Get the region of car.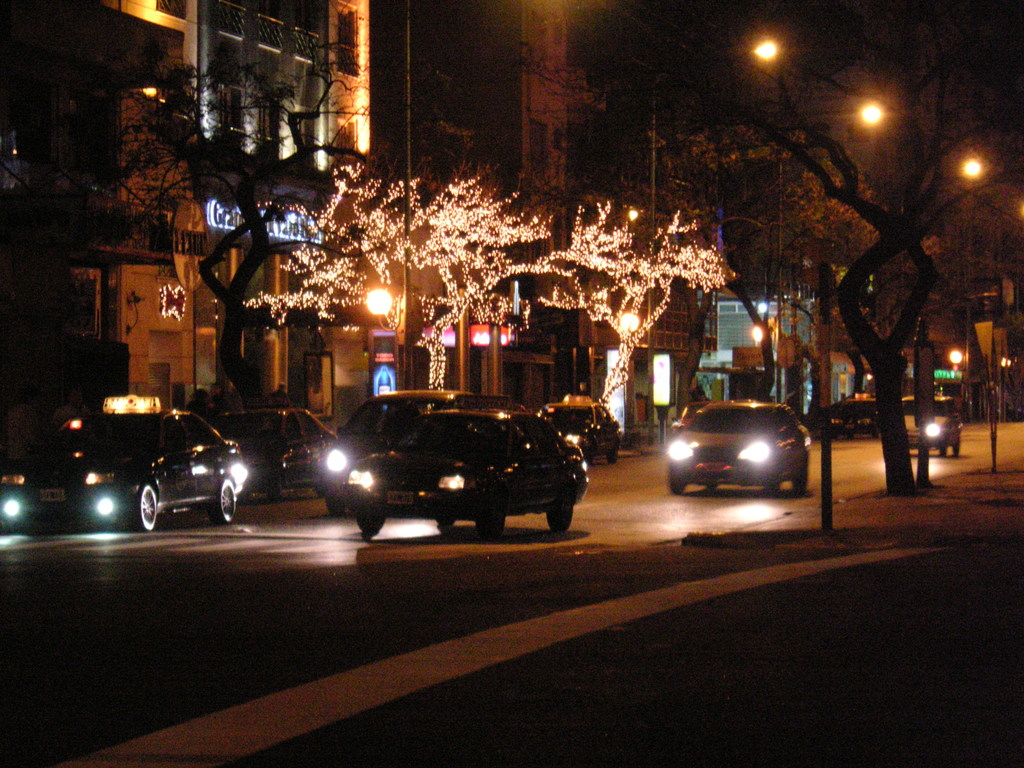
box=[0, 389, 253, 525].
